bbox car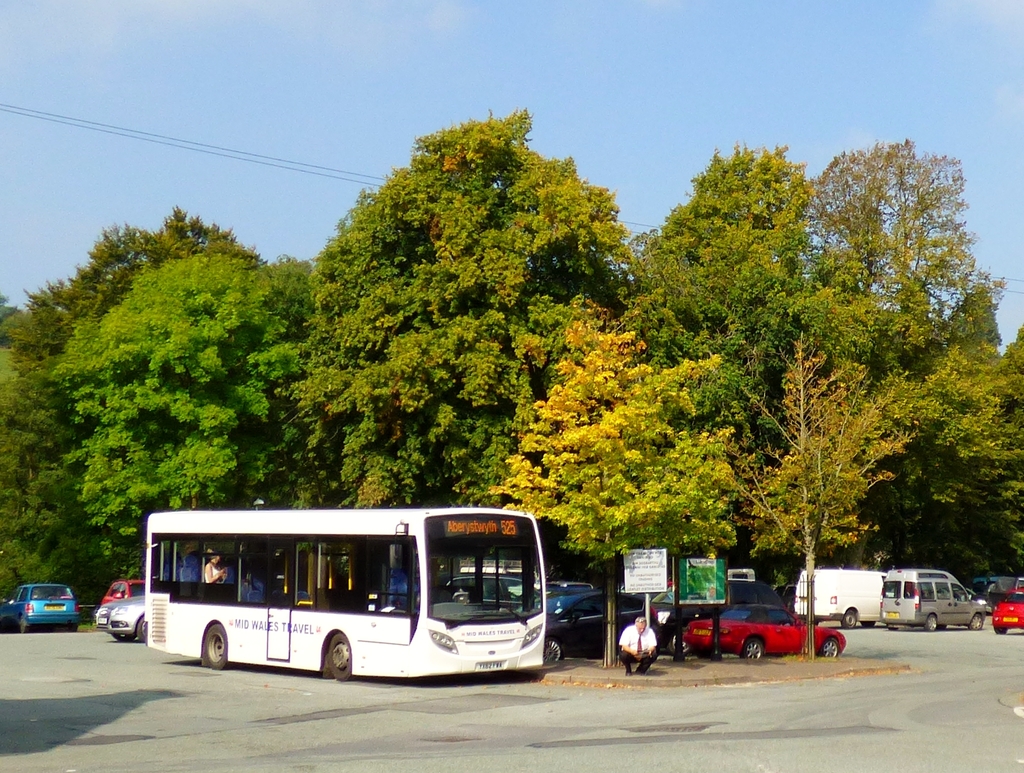
detection(970, 582, 1002, 613)
